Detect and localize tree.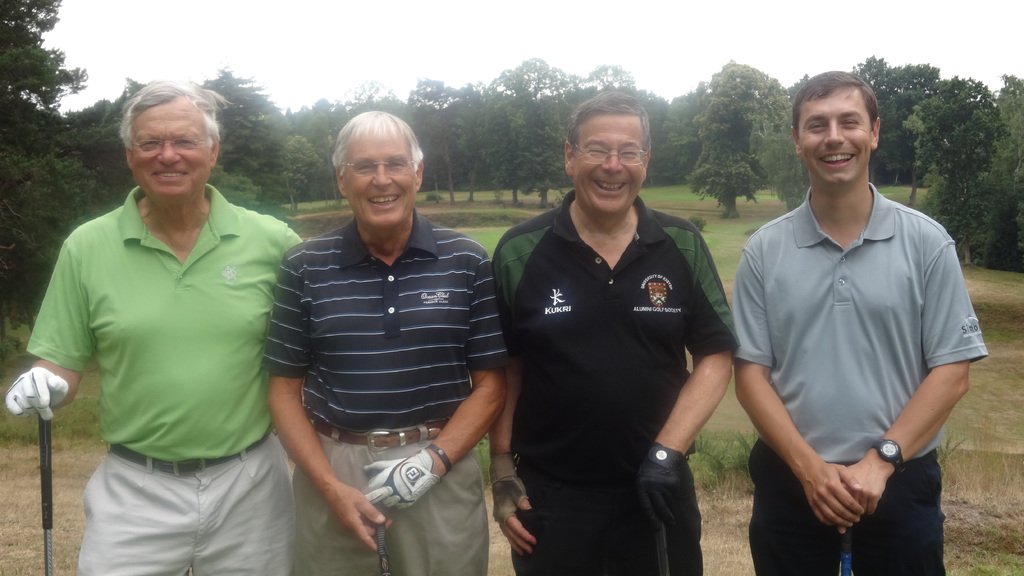
Localized at <region>690, 61, 794, 215</region>.
